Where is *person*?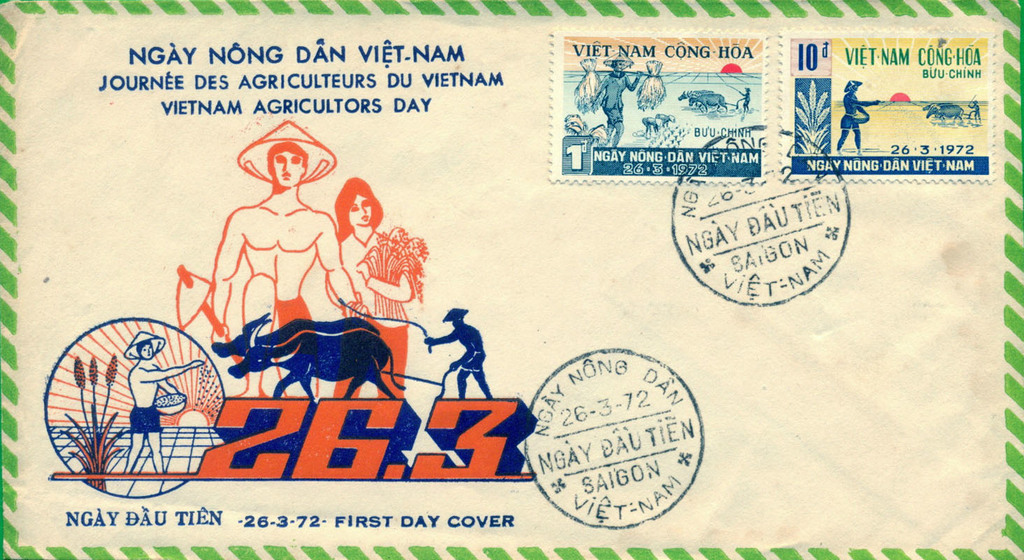
bbox=[320, 177, 433, 405].
